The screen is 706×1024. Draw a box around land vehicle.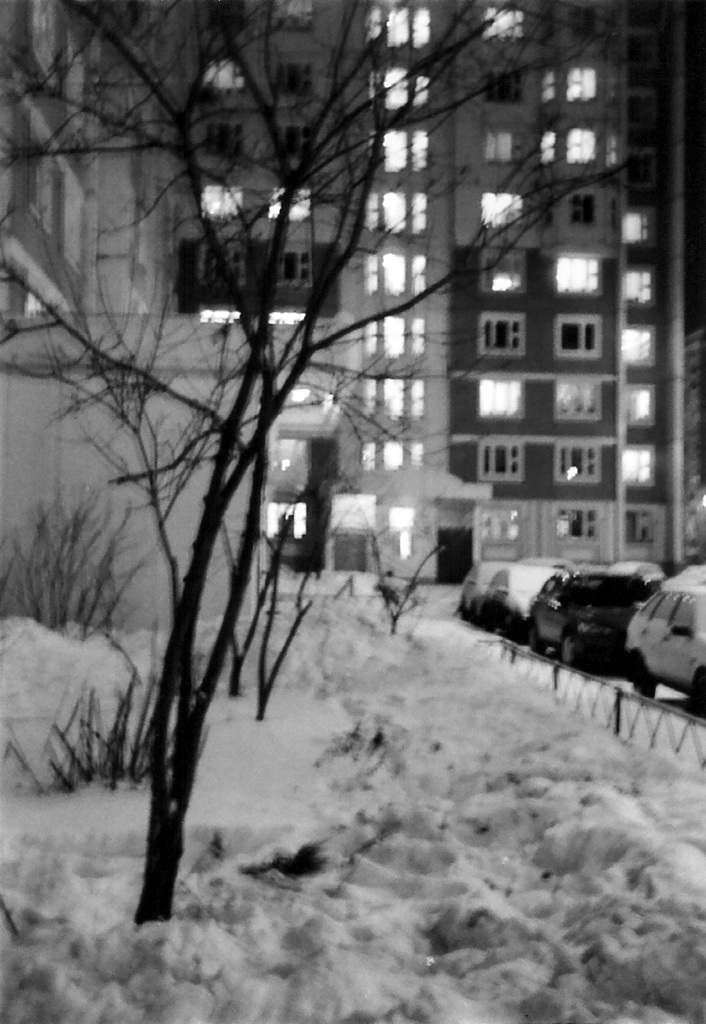
l=460, t=560, r=515, b=623.
